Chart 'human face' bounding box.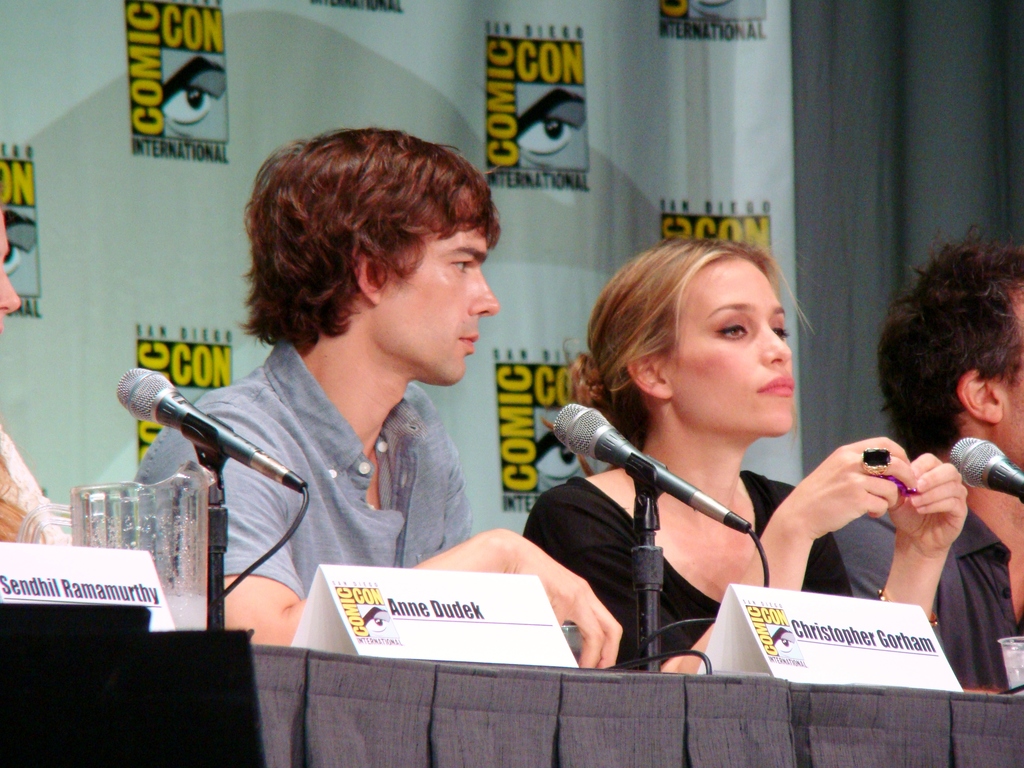
Charted: x1=669, y1=260, x2=791, y2=435.
